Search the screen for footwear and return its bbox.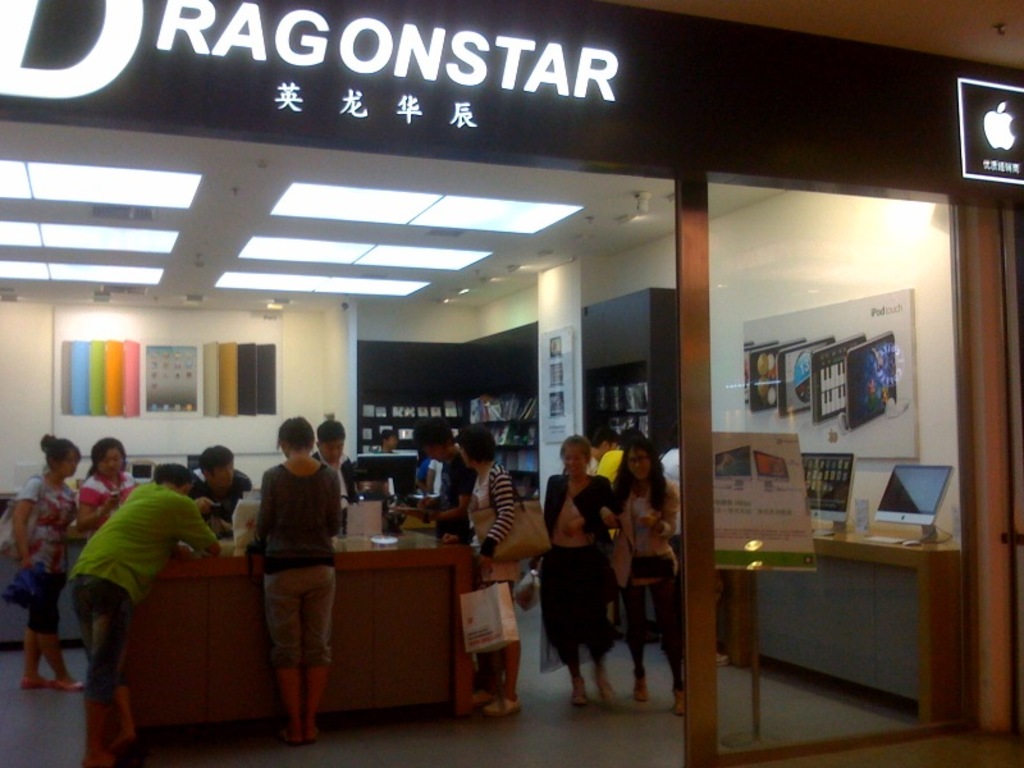
Found: 55,678,84,691.
